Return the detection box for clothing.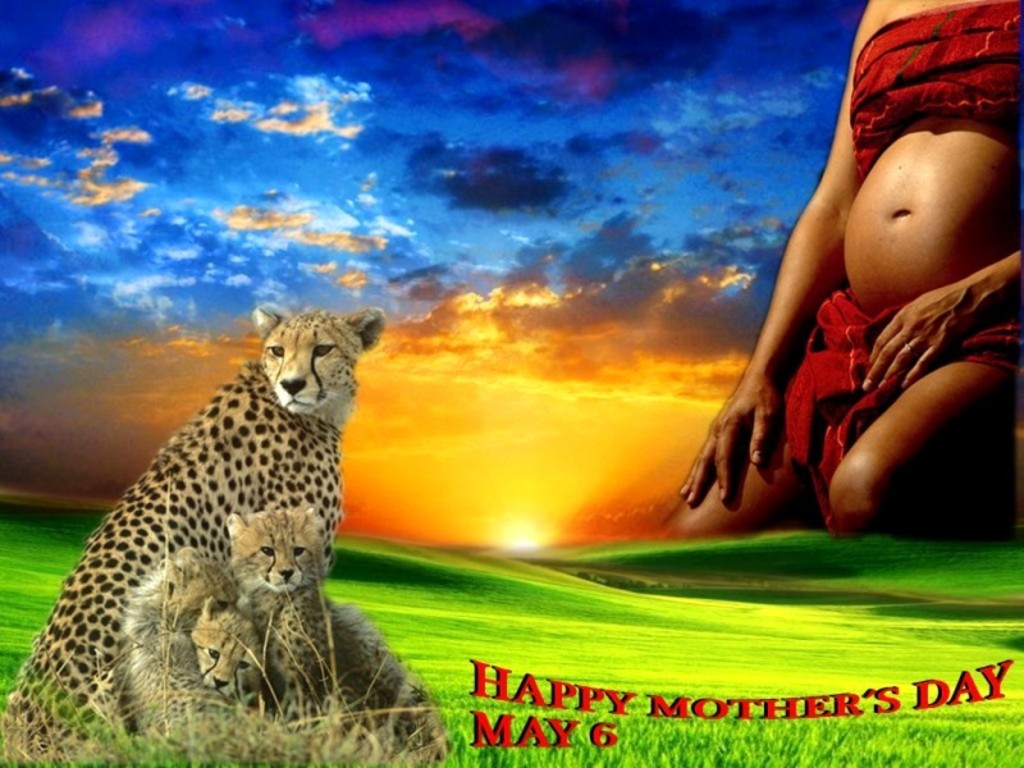
l=744, t=289, r=1021, b=559.
